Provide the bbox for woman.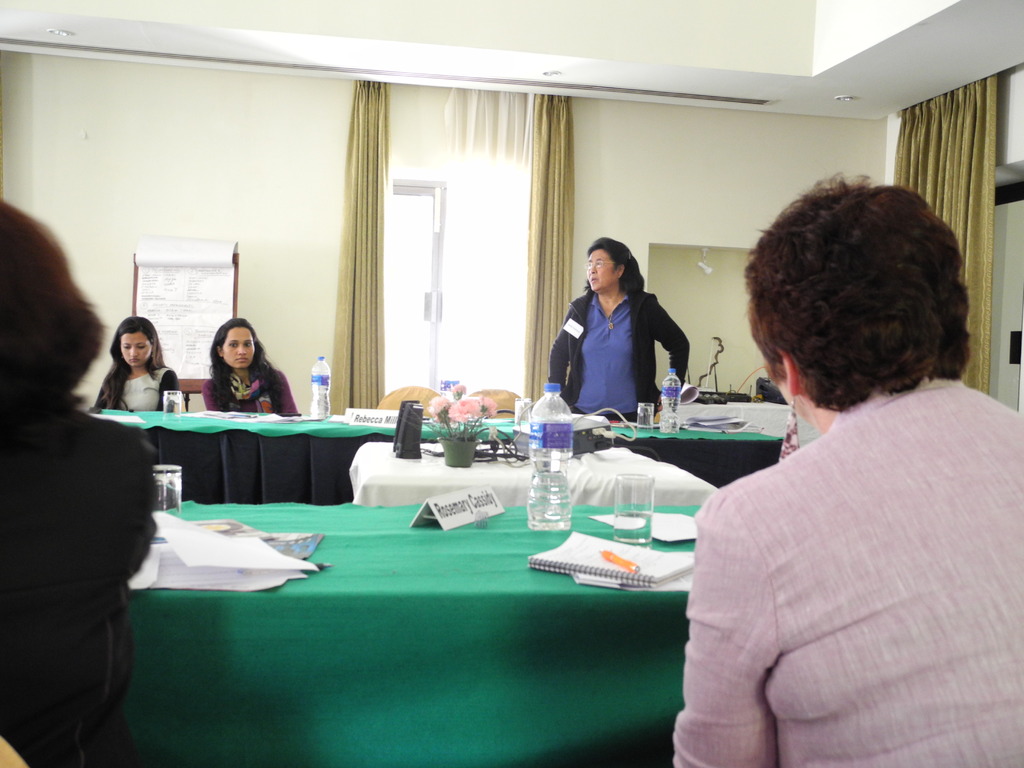
548:236:691:422.
